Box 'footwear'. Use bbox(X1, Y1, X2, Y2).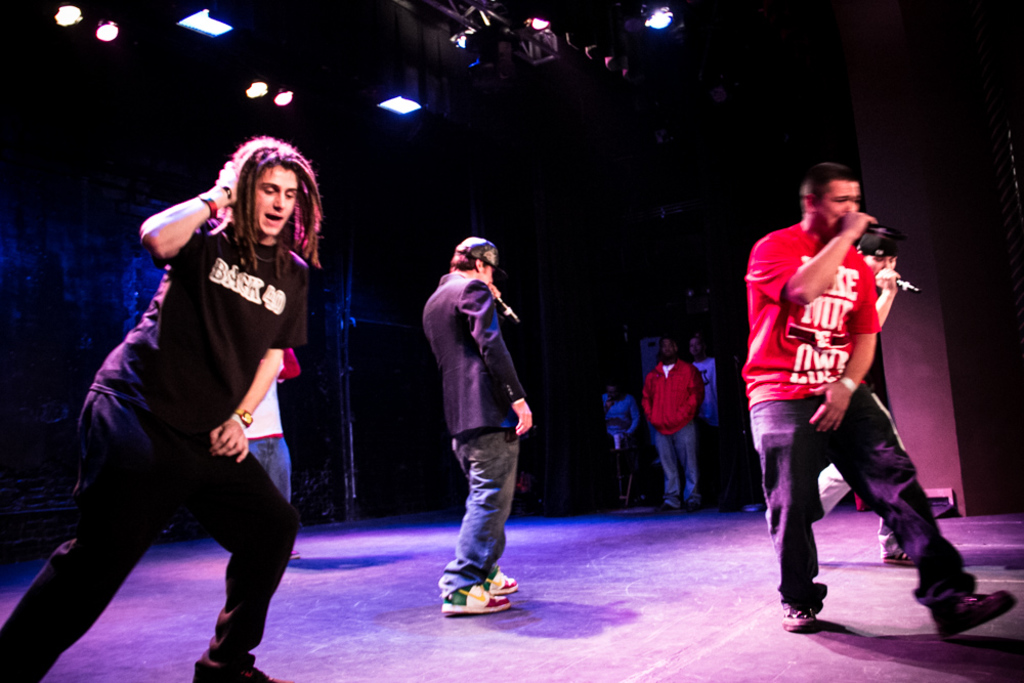
bbox(440, 589, 512, 613).
